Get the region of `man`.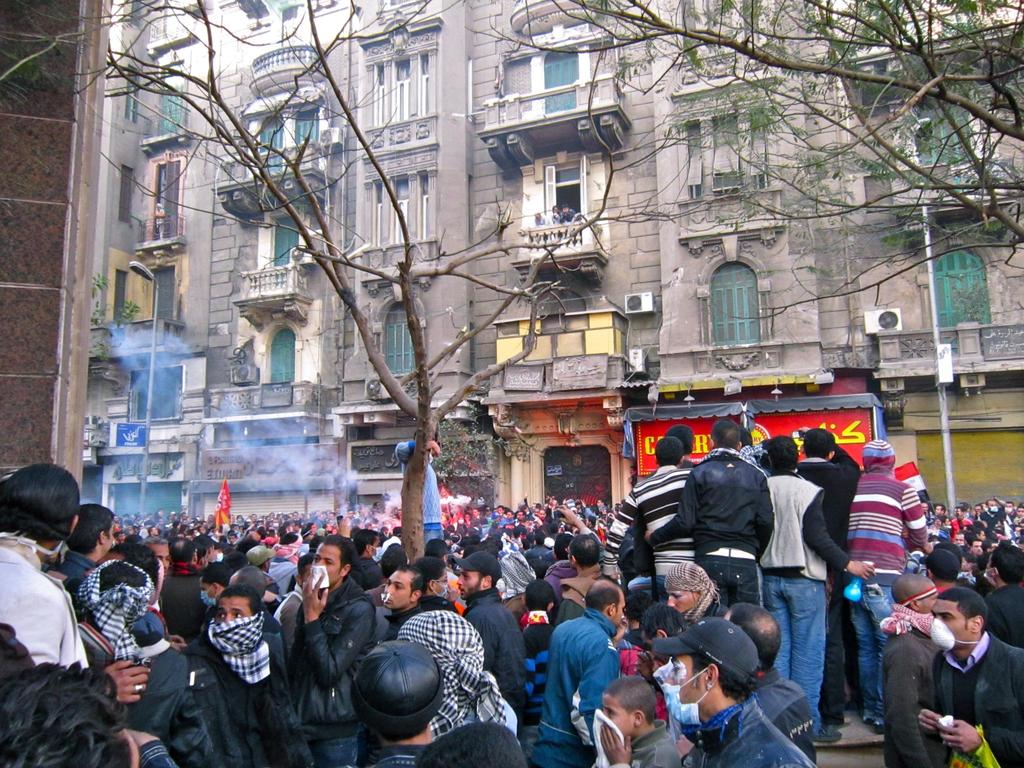
bbox=[378, 569, 420, 626].
